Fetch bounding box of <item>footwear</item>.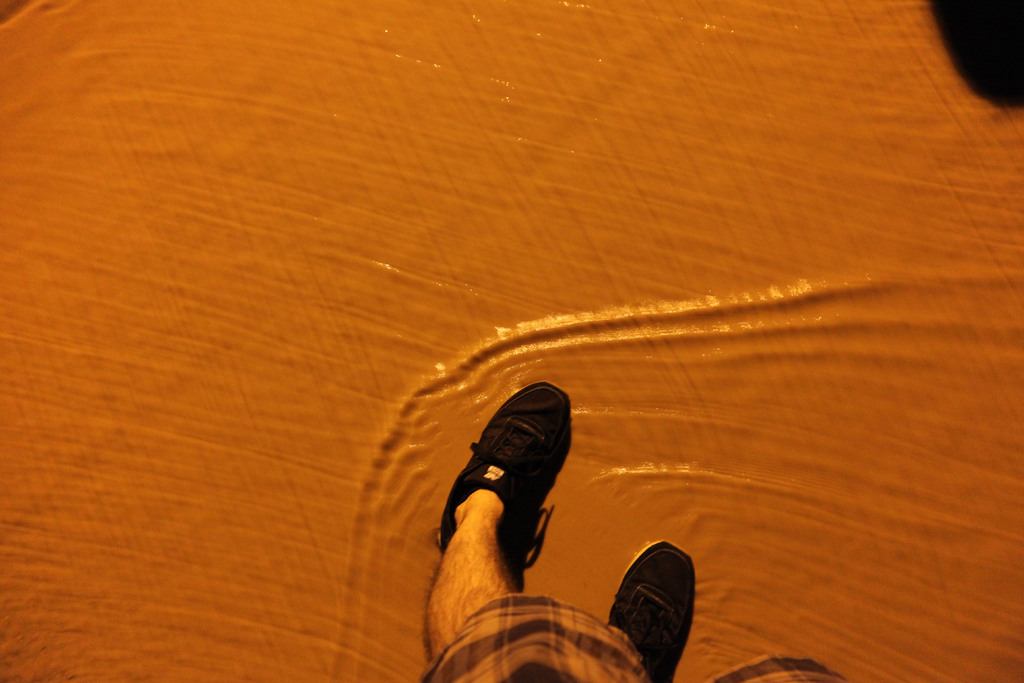
Bbox: (x1=434, y1=380, x2=572, y2=595).
